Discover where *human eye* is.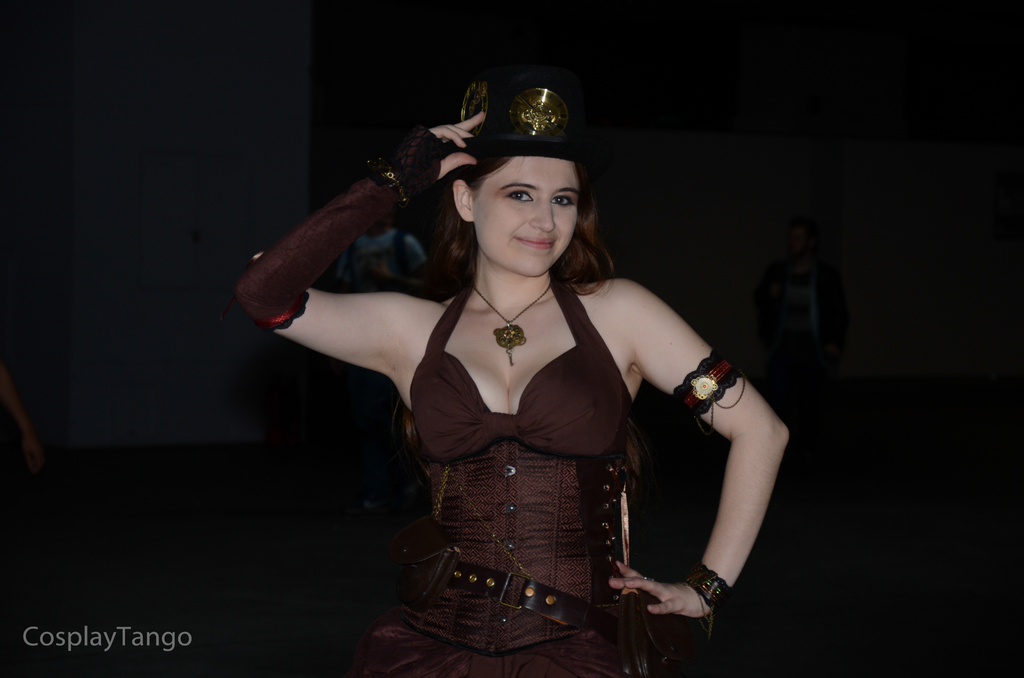
Discovered at 508,189,534,203.
